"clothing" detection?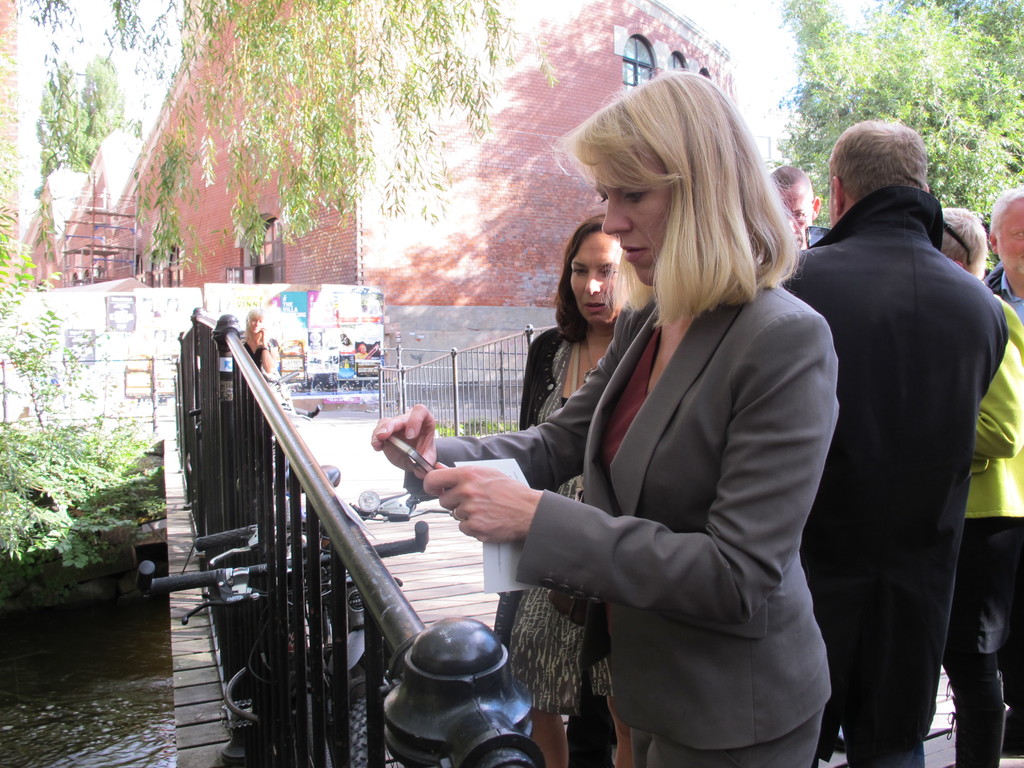
left=494, top=310, right=609, bottom=709
